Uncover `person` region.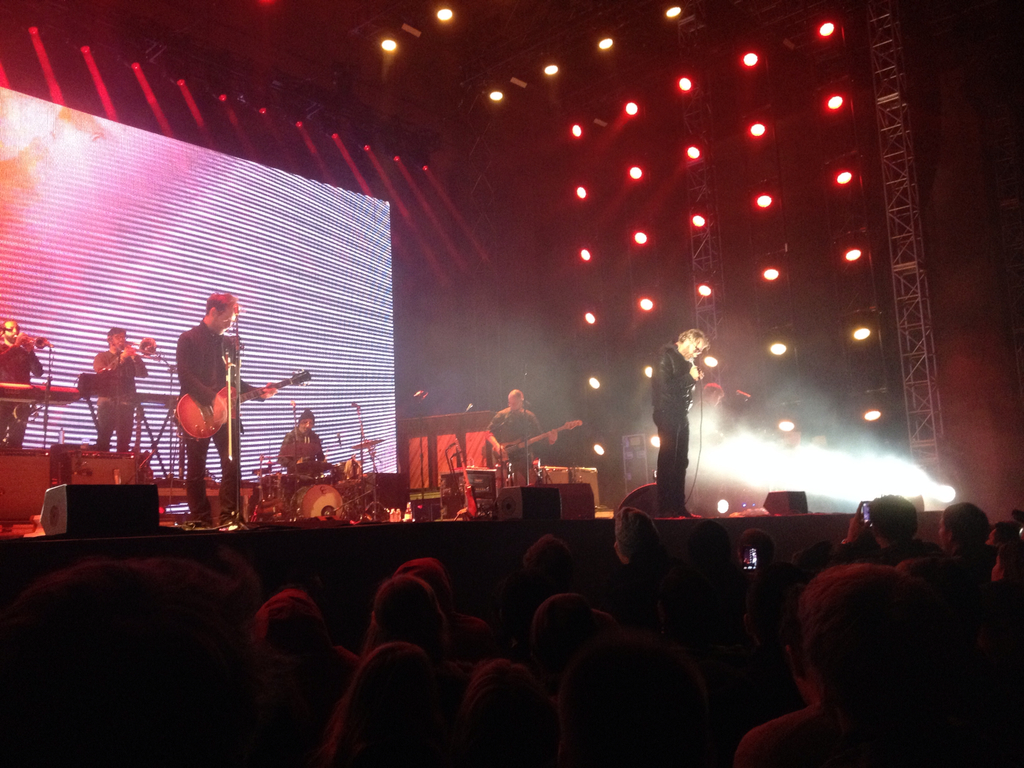
Uncovered: l=481, t=388, r=564, b=471.
